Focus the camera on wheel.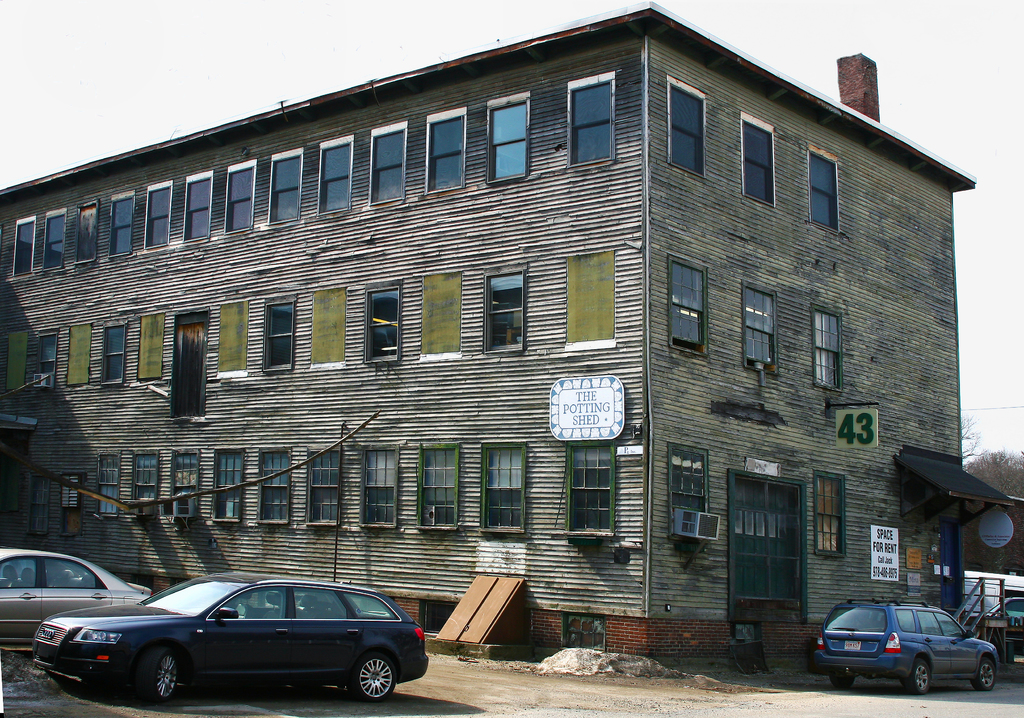
Focus region: select_region(344, 653, 400, 705).
